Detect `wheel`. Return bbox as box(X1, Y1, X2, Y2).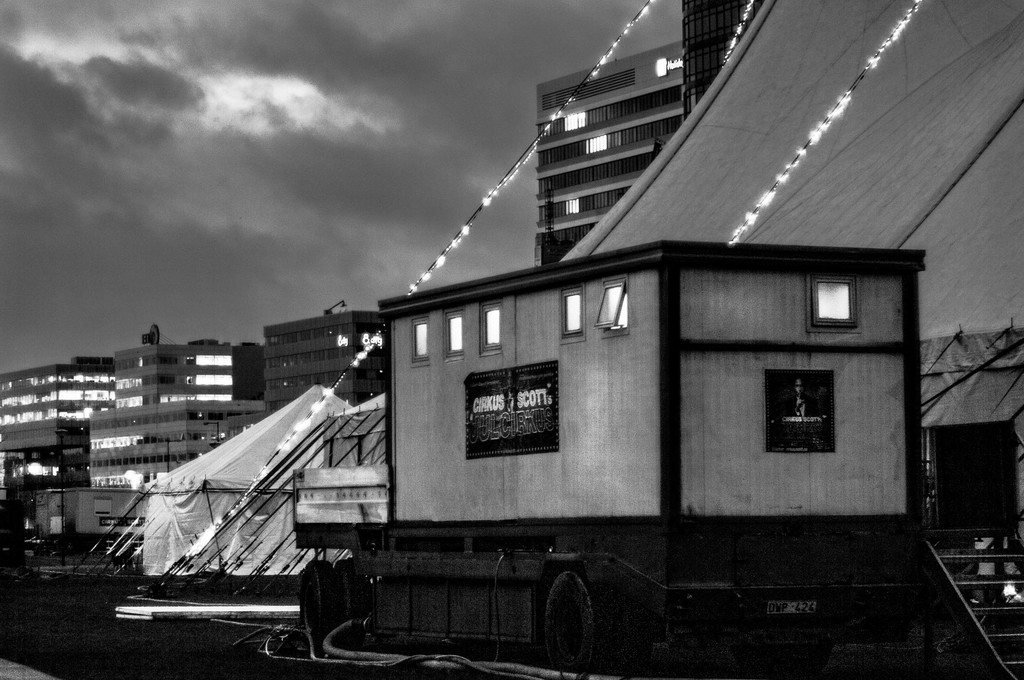
box(337, 561, 362, 620).
